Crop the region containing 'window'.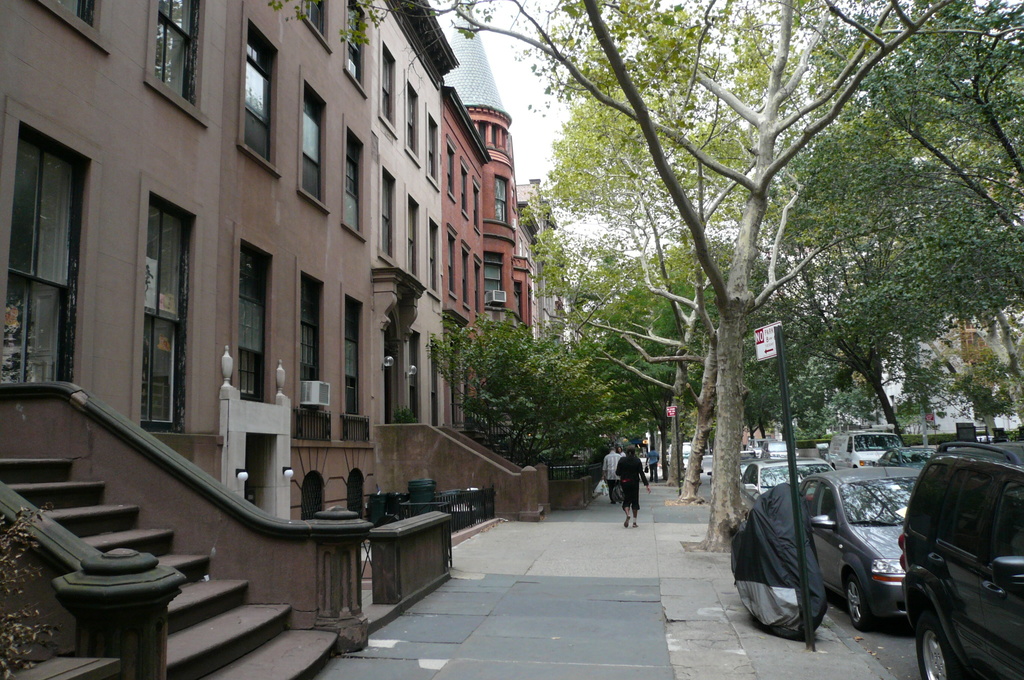
Crop region: {"left": 239, "top": 239, "right": 275, "bottom": 398}.
